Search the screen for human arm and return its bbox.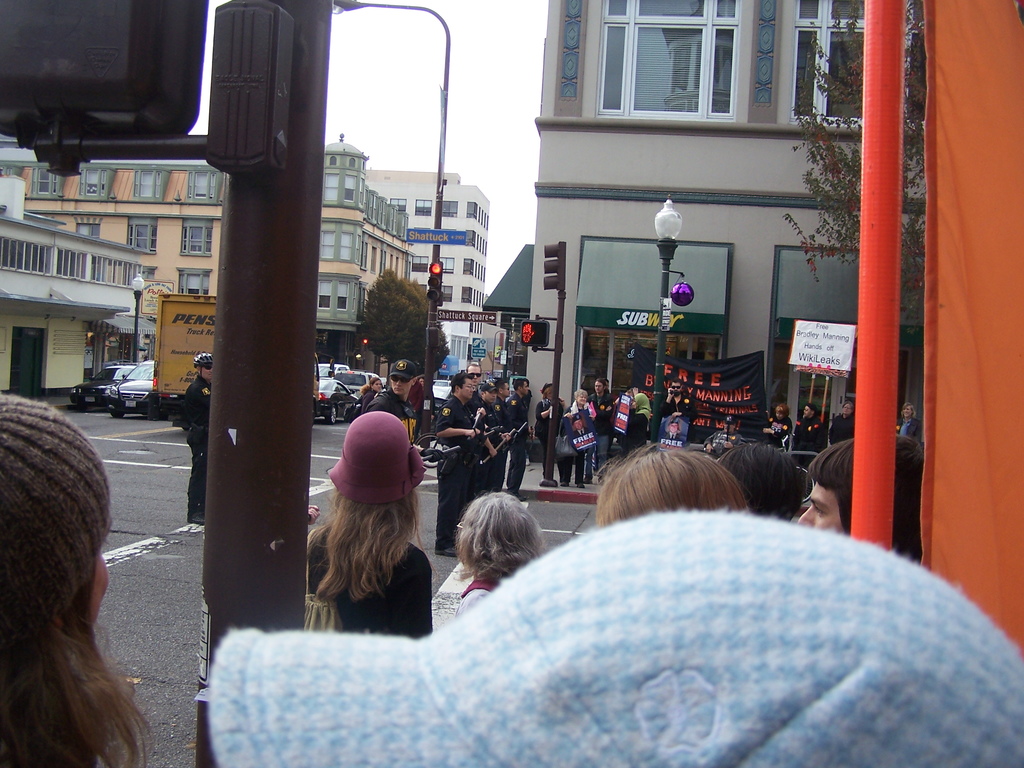
Found: pyautogui.locateOnScreen(766, 422, 791, 437).
